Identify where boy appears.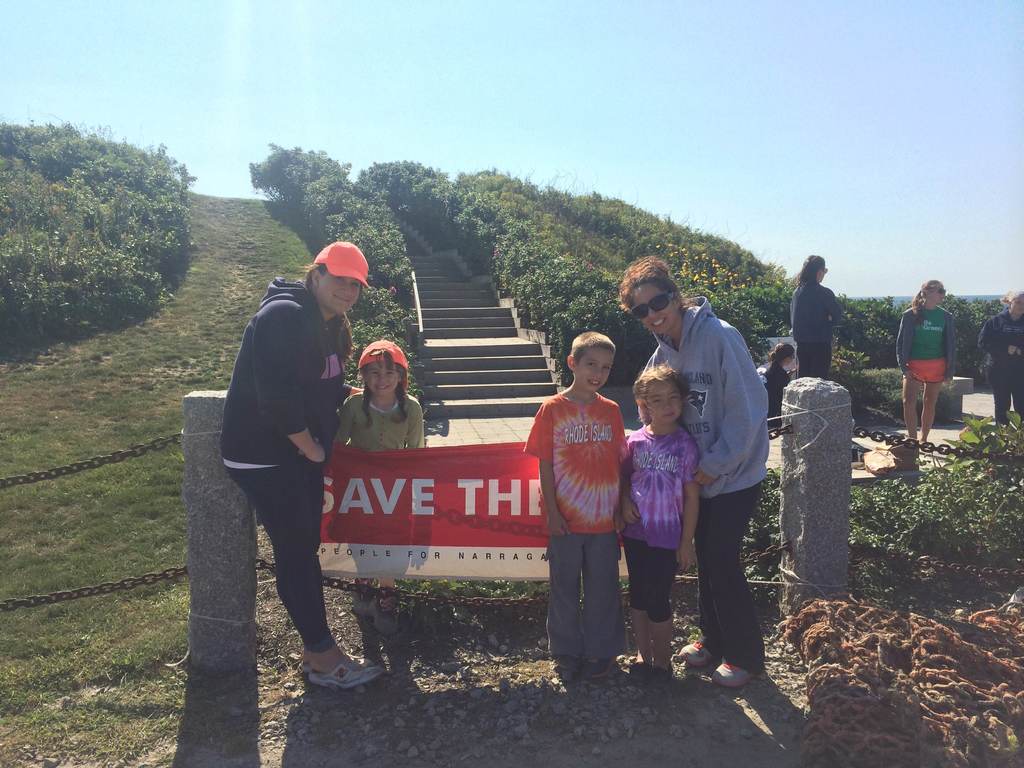
Appears at (x1=525, y1=333, x2=628, y2=694).
